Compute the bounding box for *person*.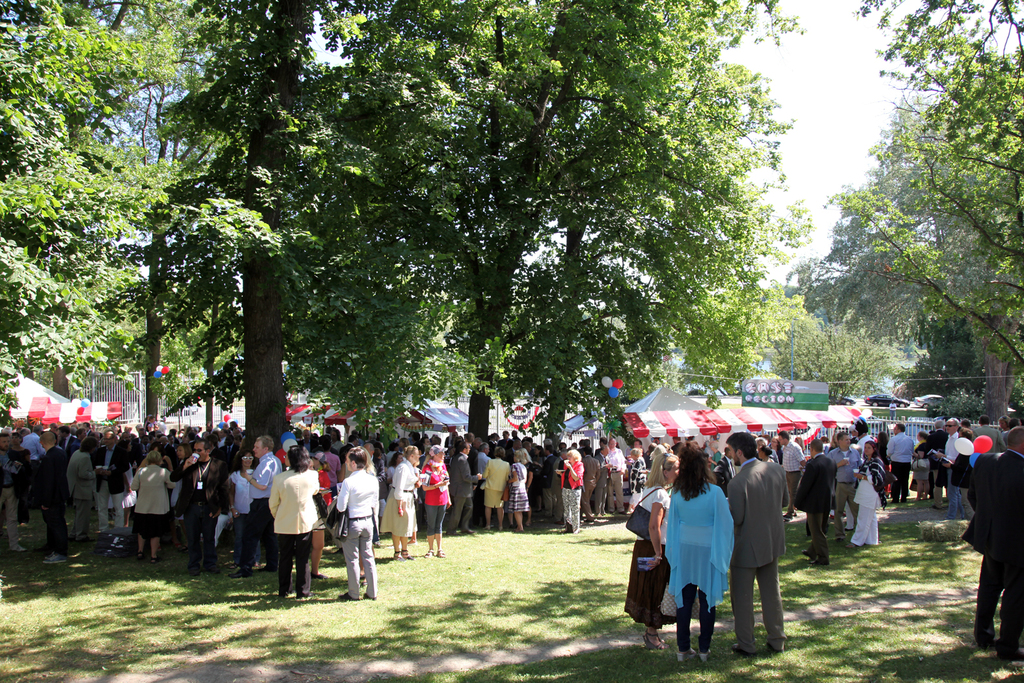
x1=1003 y1=419 x2=1023 y2=448.
